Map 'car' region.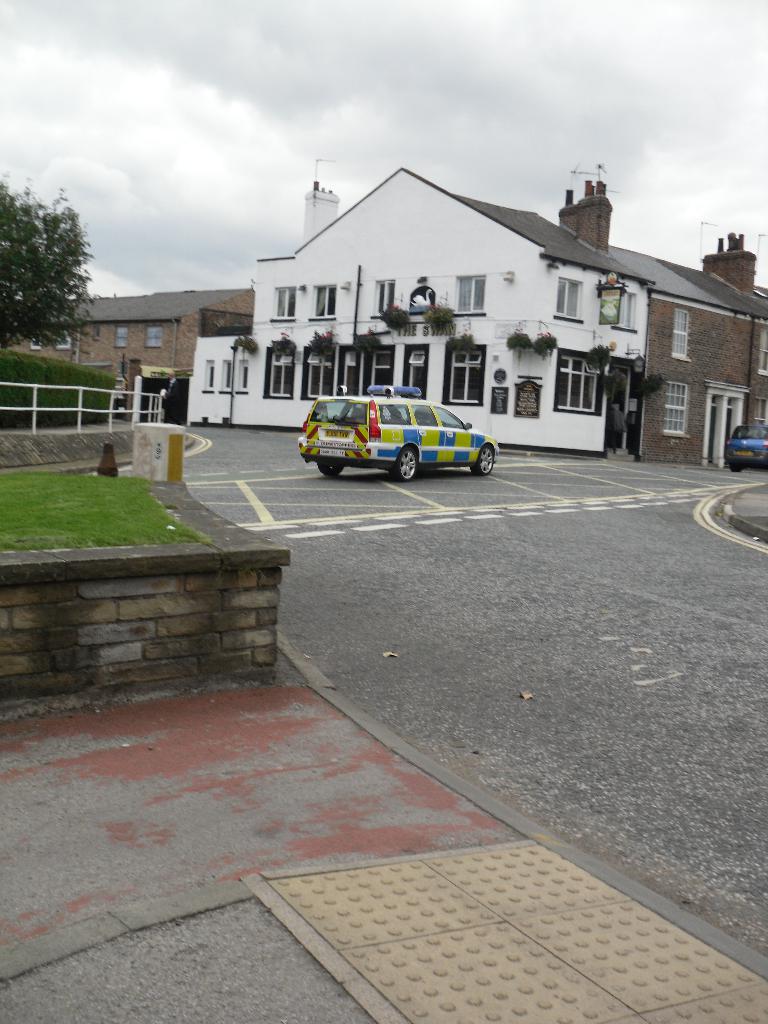
Mapped to <bbox>723, 424, 767, 473</bbox>.
